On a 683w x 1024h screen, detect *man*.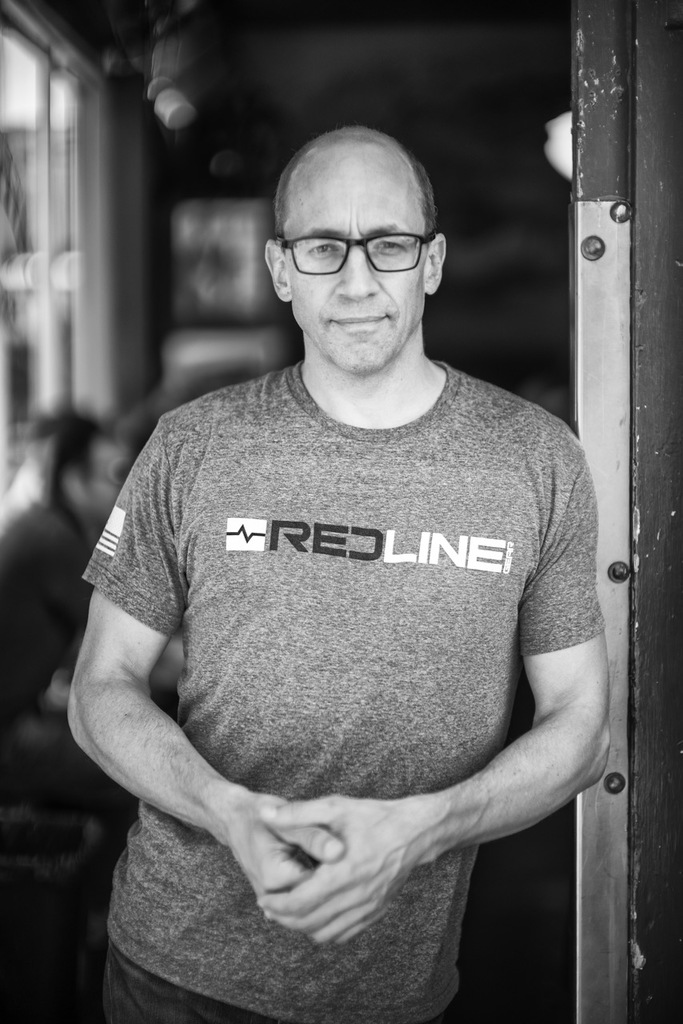
region(60, 103, 631, 958).
